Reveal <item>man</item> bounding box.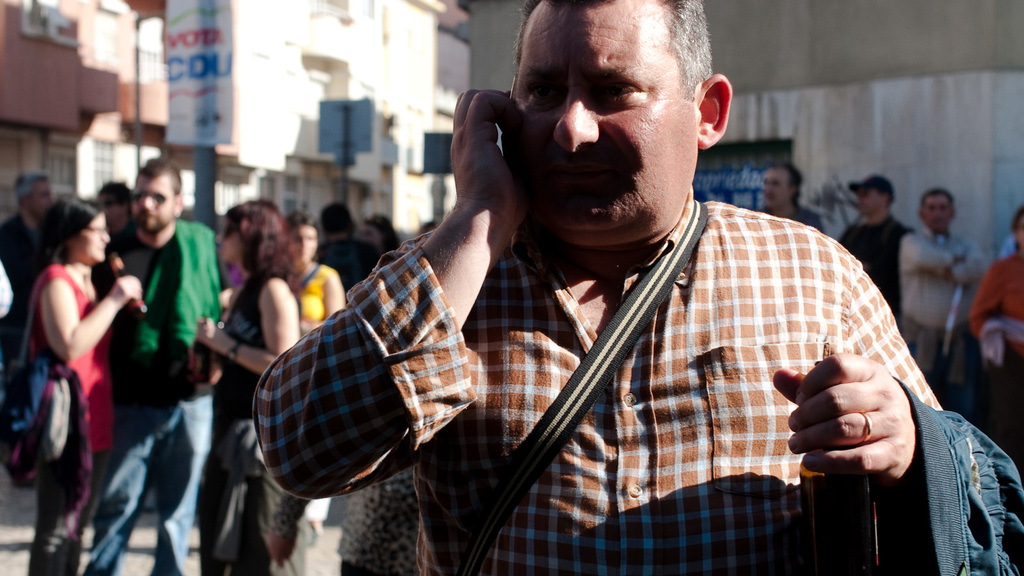
Revealed: Rect(838, 173, 908, 312).
